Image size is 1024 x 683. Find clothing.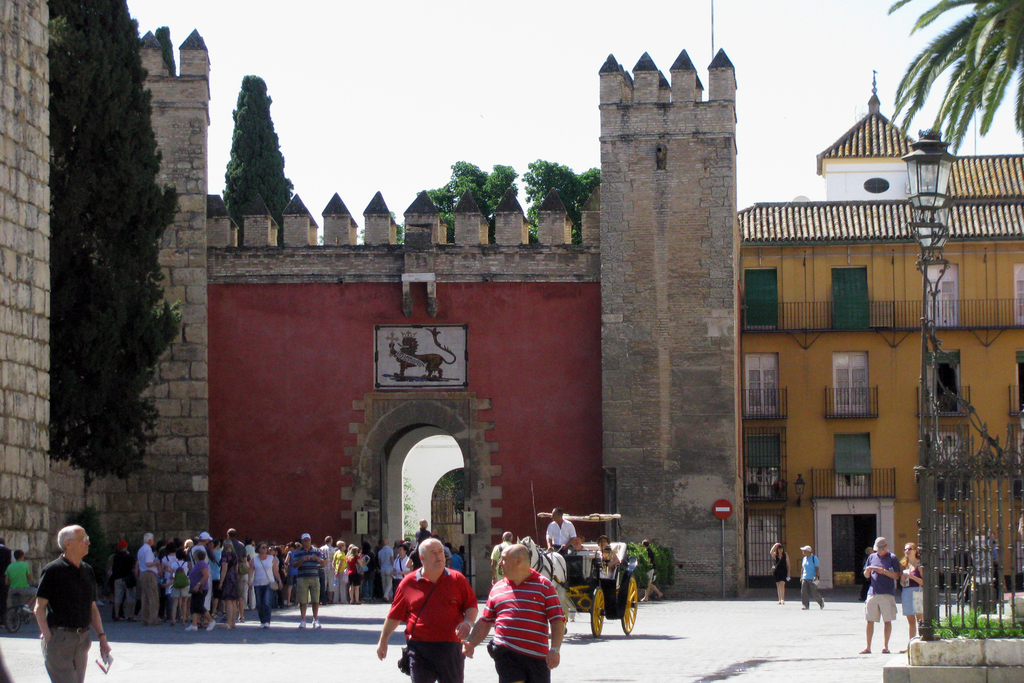
902, 561, 925, 620.
